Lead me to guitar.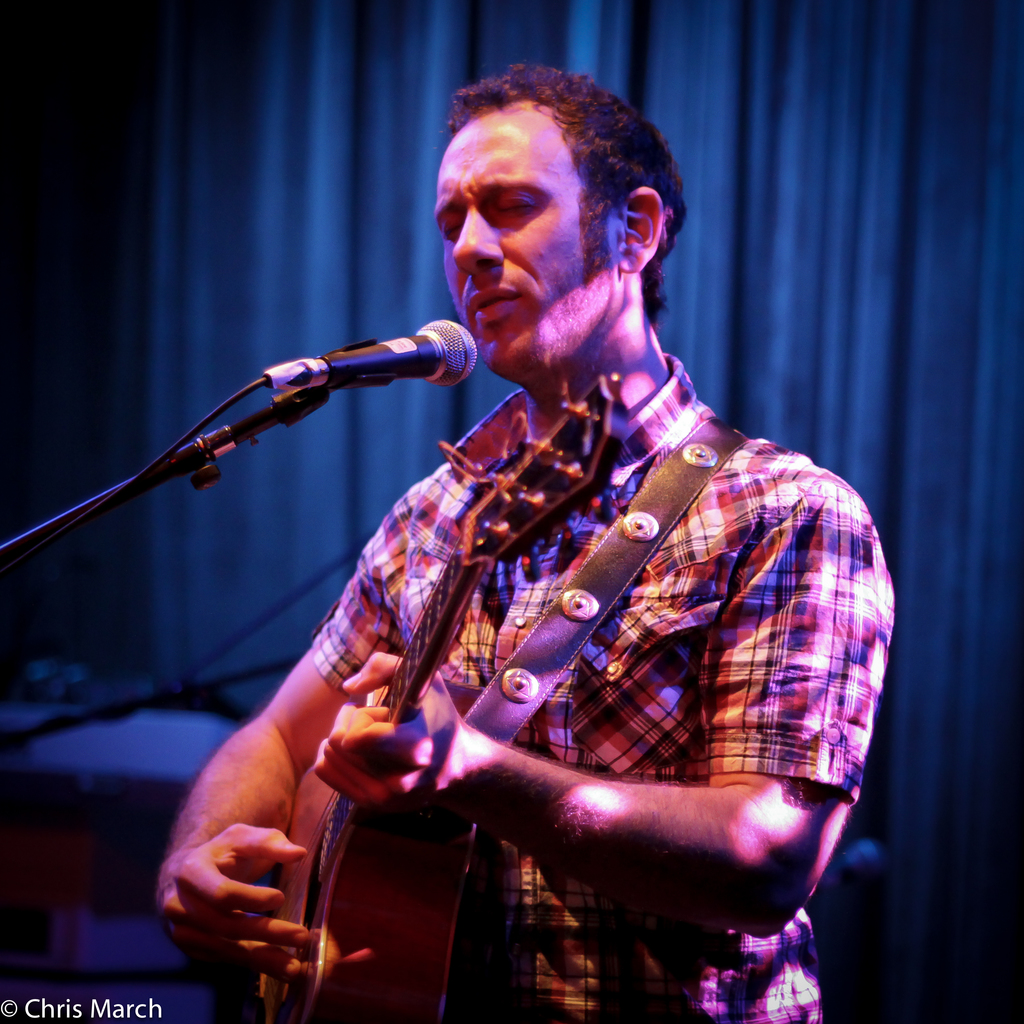
Lead to crop(230, 358, 632, 1023).
